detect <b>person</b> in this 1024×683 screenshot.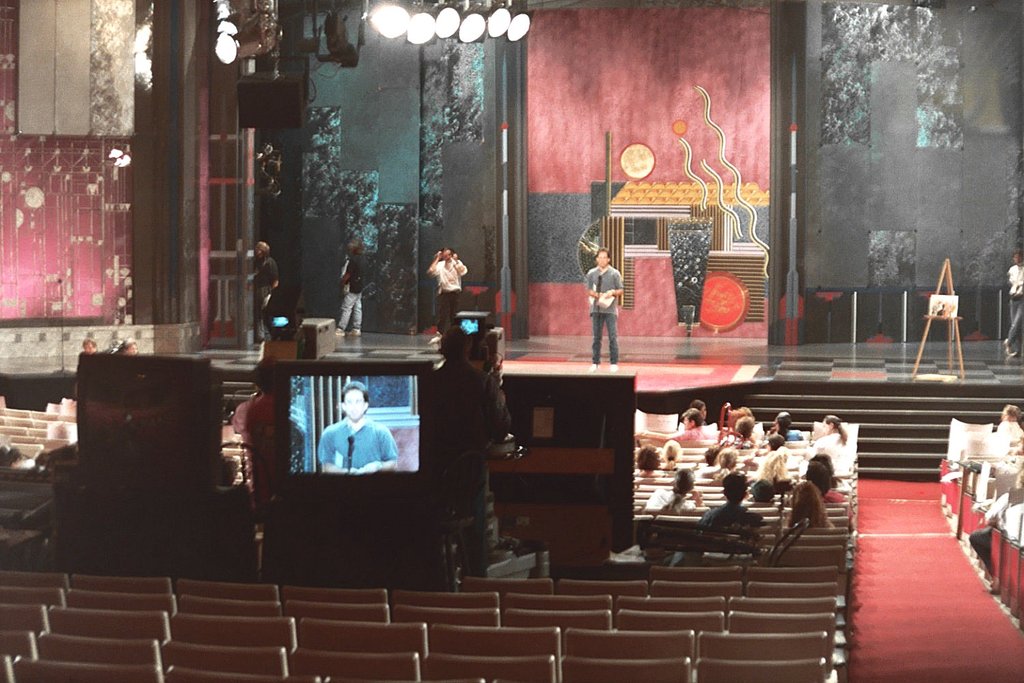
Detection: [808,455,845,519].
